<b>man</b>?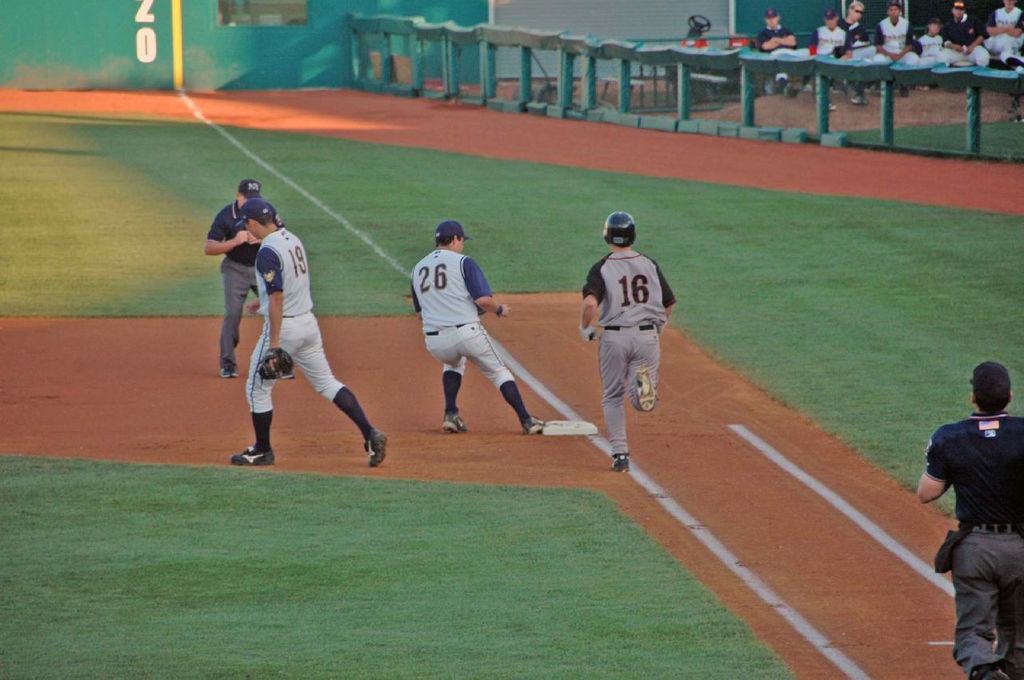
[755, 5, 816, 96]
